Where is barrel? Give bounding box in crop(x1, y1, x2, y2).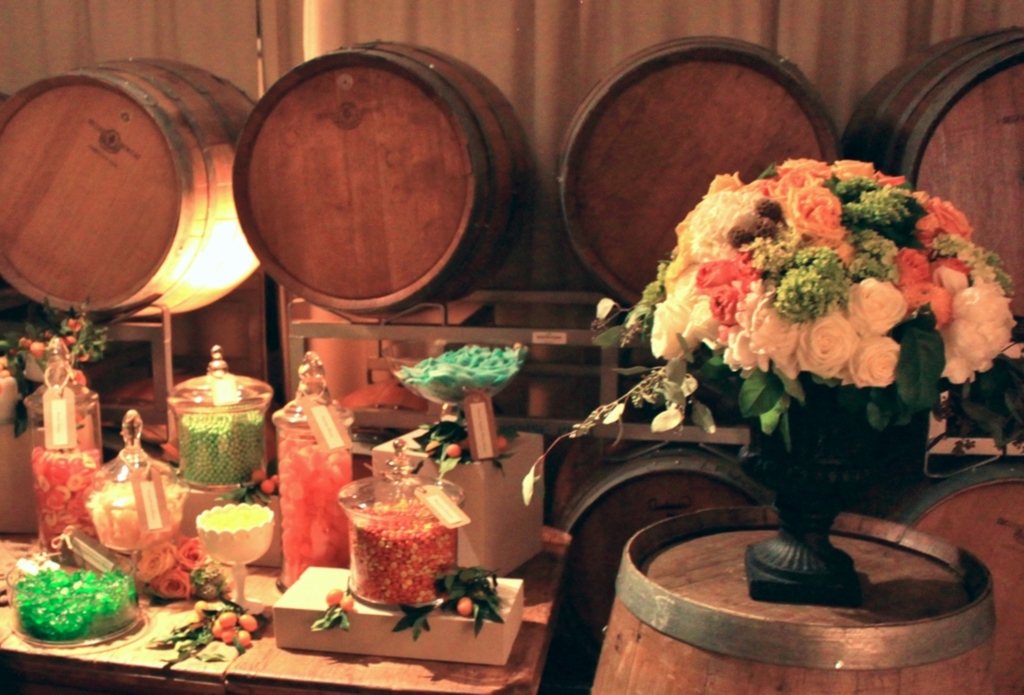
crop(235, 32, 530, 318).
